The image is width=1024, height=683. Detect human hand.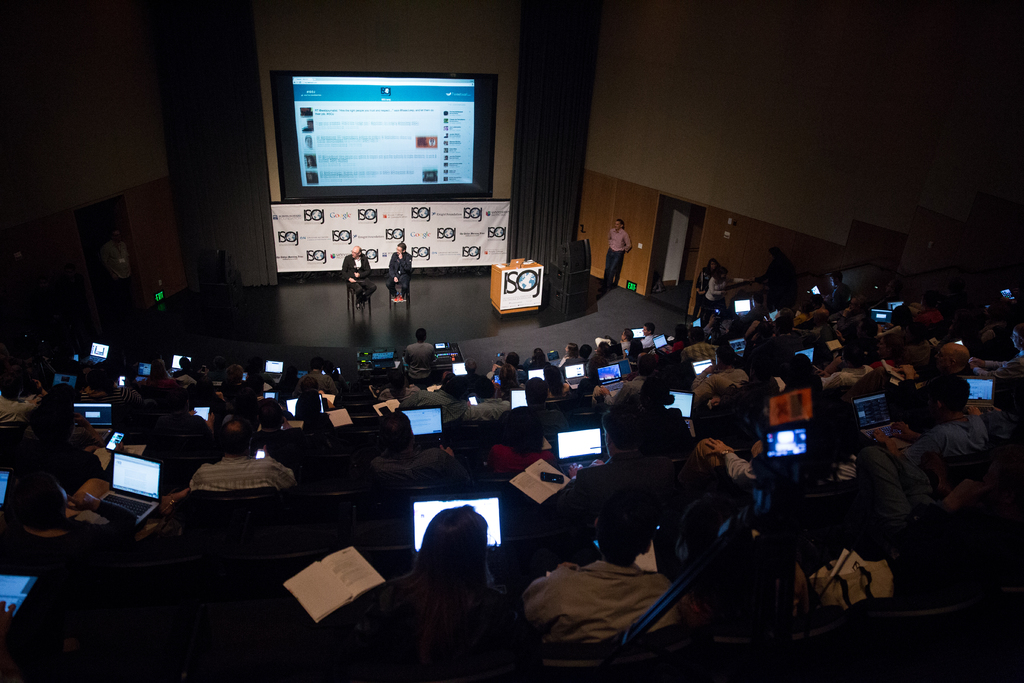
Detection: [315, 388, 327, 395].
